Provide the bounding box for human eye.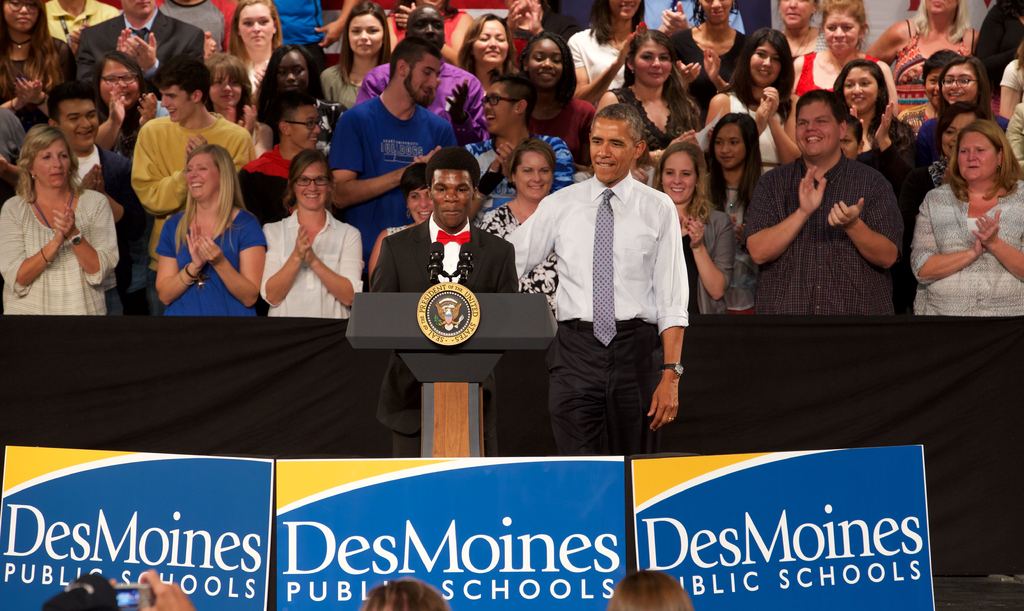
bbox=(301, 177, 308, 184).
